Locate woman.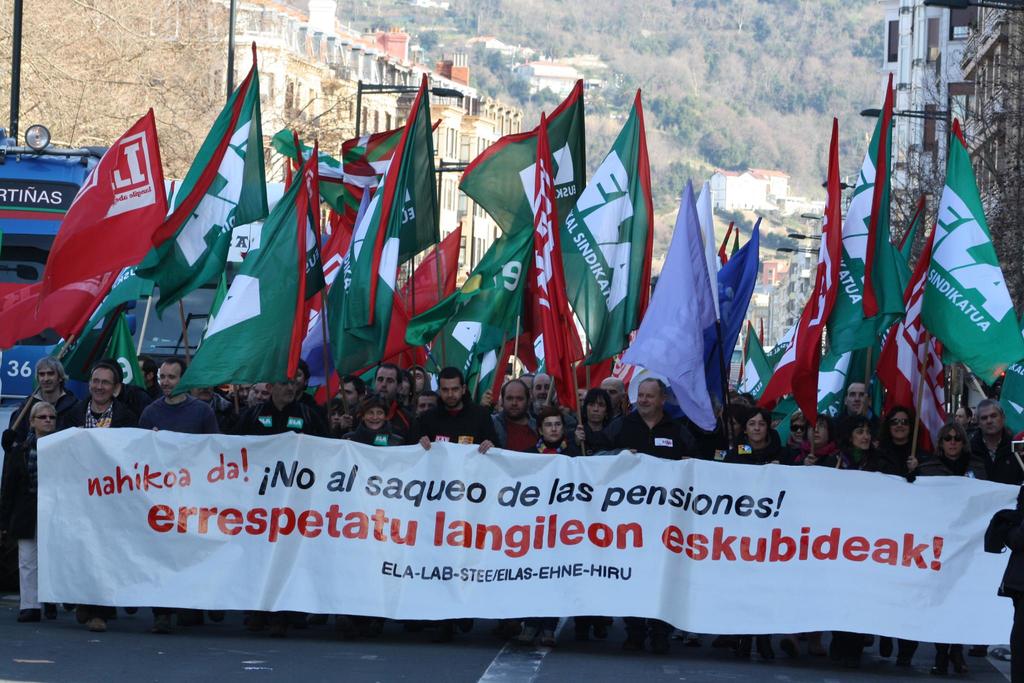
Bounding box: region(339, 397, 410, 639).
